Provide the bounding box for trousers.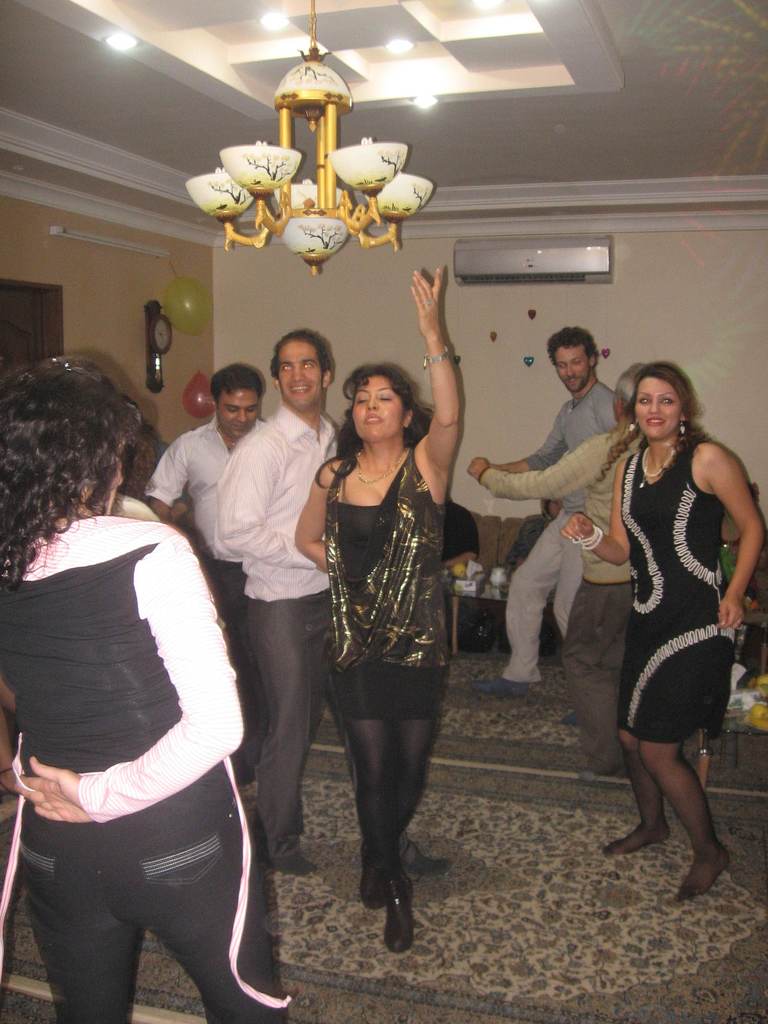
496 507 587 689.
